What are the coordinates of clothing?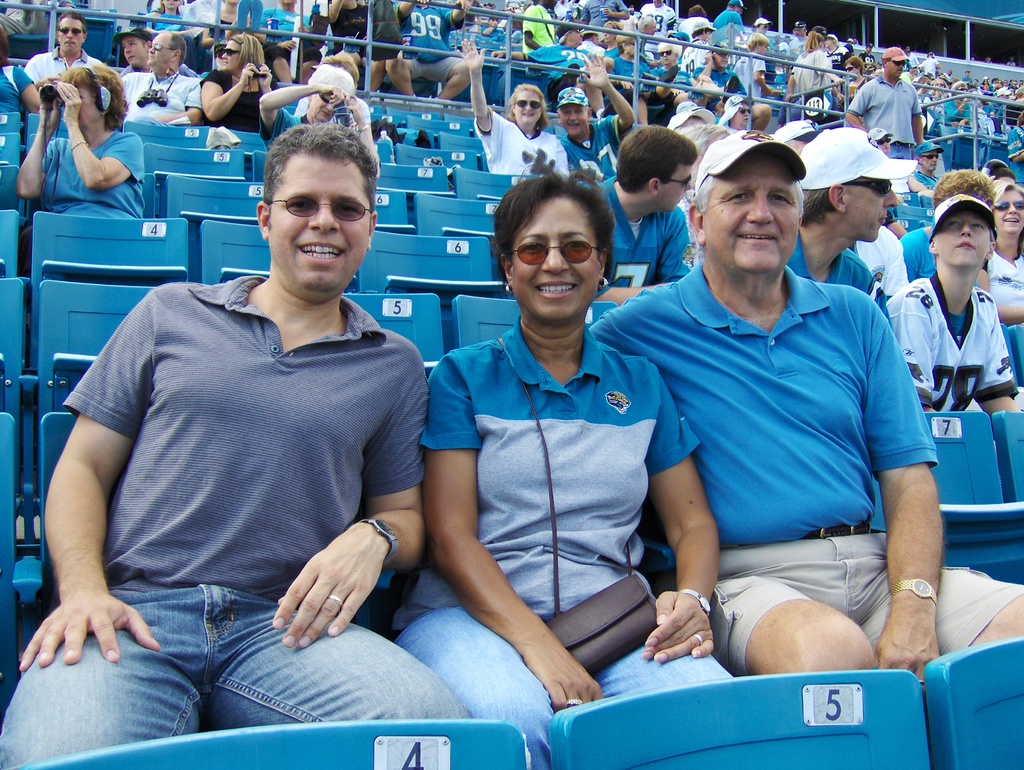
[x1=888, y1=271, x2=1016, y2=402].
